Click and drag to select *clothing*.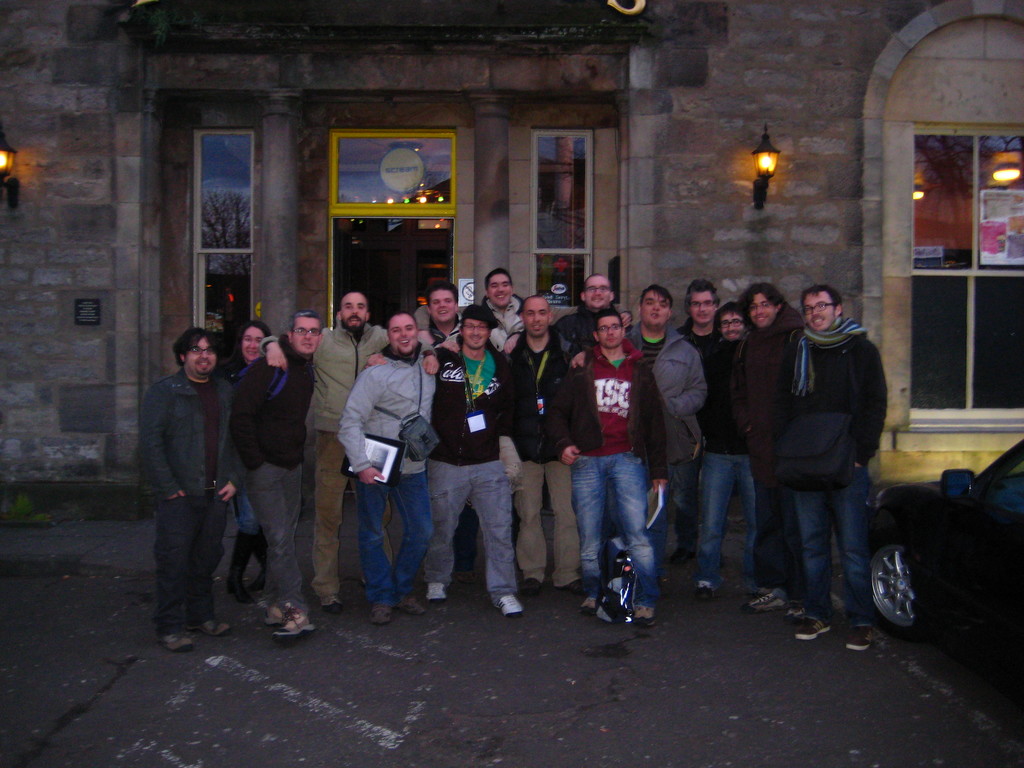
Selection: (x1=691, y1=335, x2=761, y2=581).
